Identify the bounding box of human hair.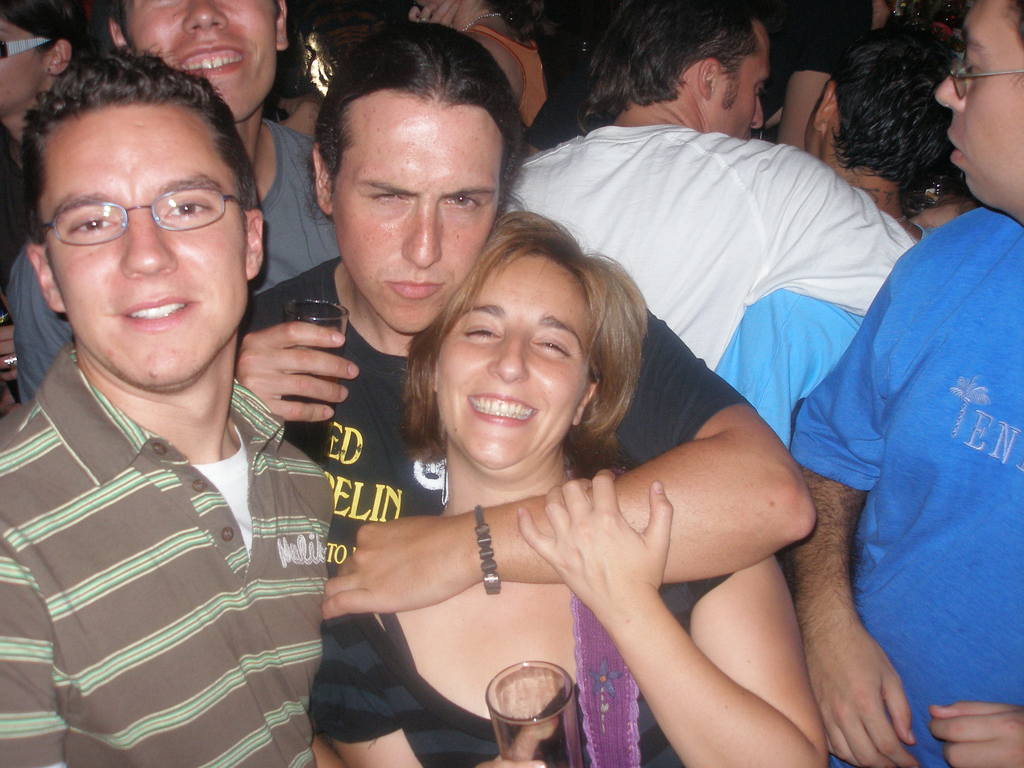
{"x1": 288, "y1": 20, "x2": 523, "y2": 232}.
